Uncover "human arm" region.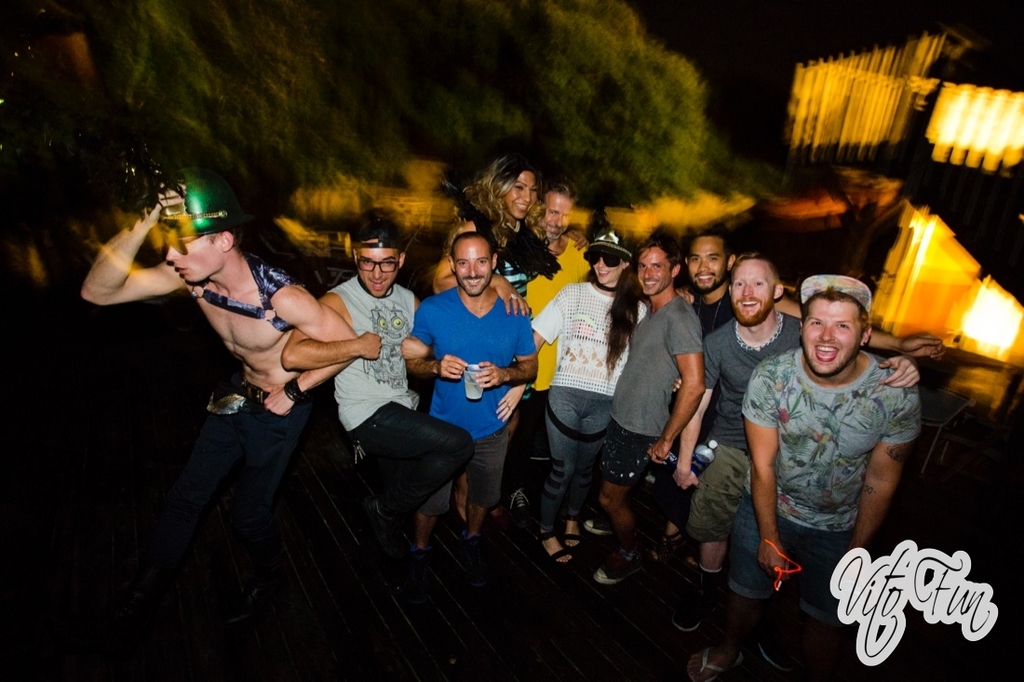
Uncovered: {"left": 277, "top": 293, "right": 382, "bottom": 368}.
